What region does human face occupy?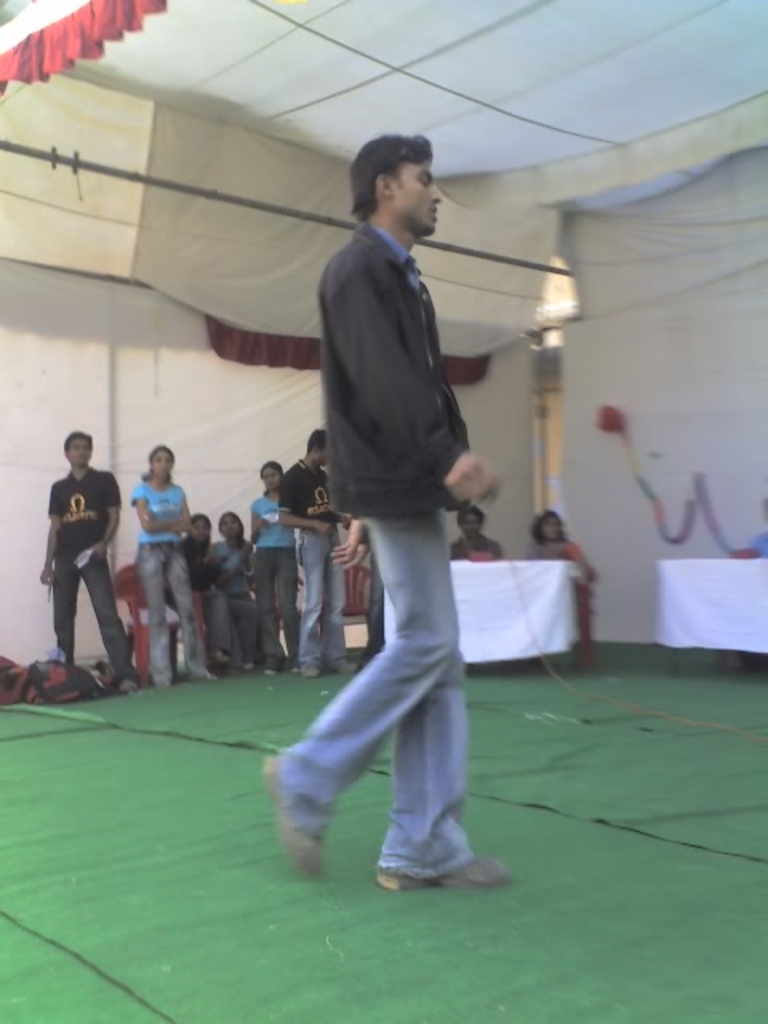
(left=66, top=440, right=93, bottom=467).
